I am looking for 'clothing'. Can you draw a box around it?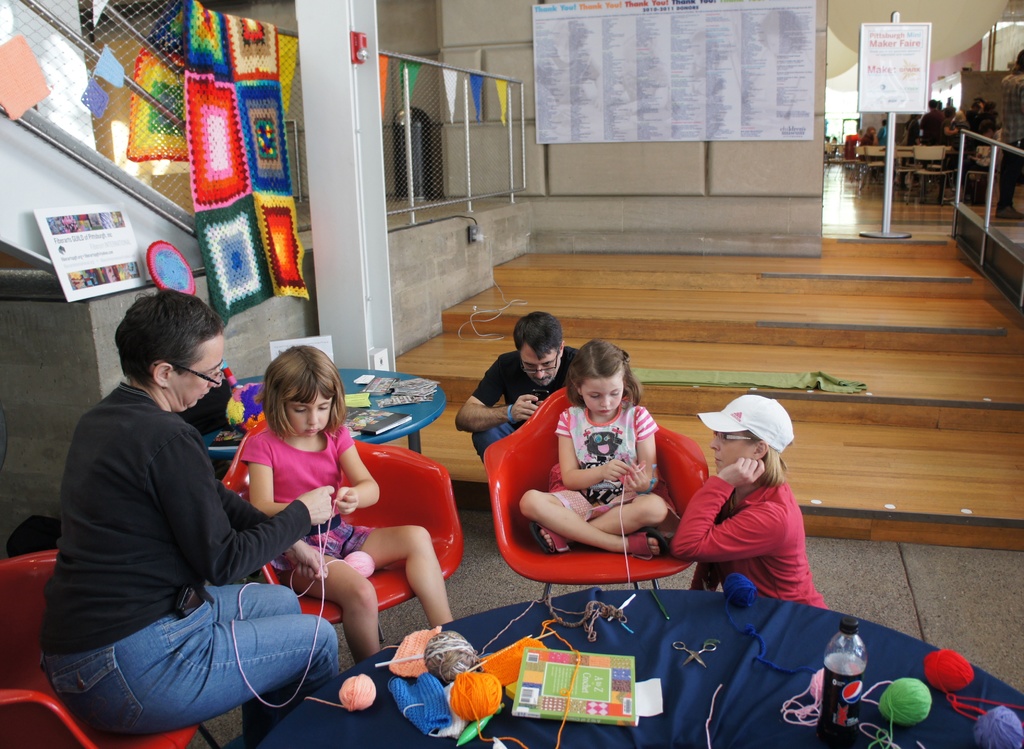
Sure, the bounding box is {"x1": 670, "y1": 472, "x2": 828, "y2": 614}.
